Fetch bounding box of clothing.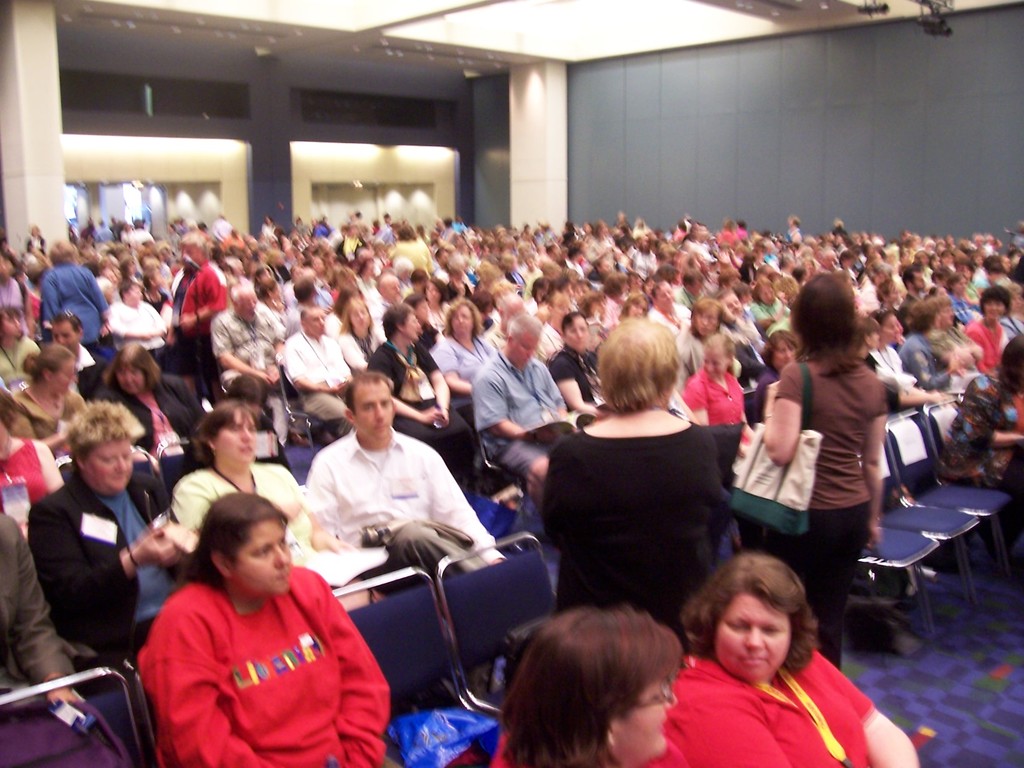
Bbox: (543, 348, 610, 421).
